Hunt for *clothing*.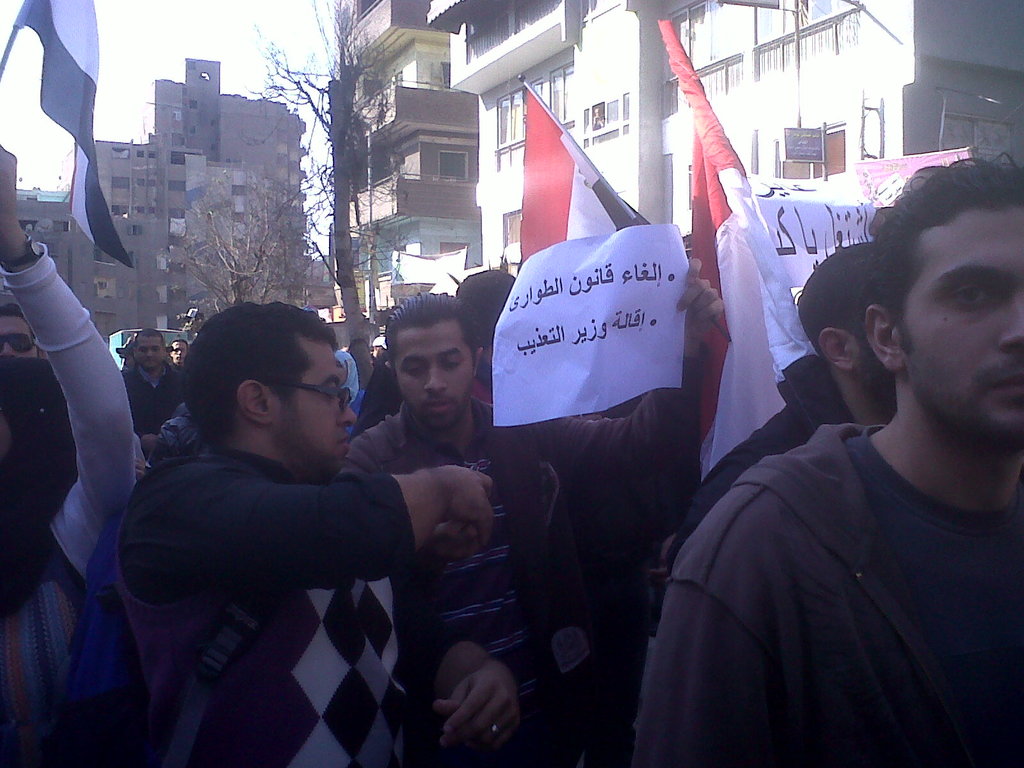
Hunted down at l=335, t=356, r=709, b=767.
